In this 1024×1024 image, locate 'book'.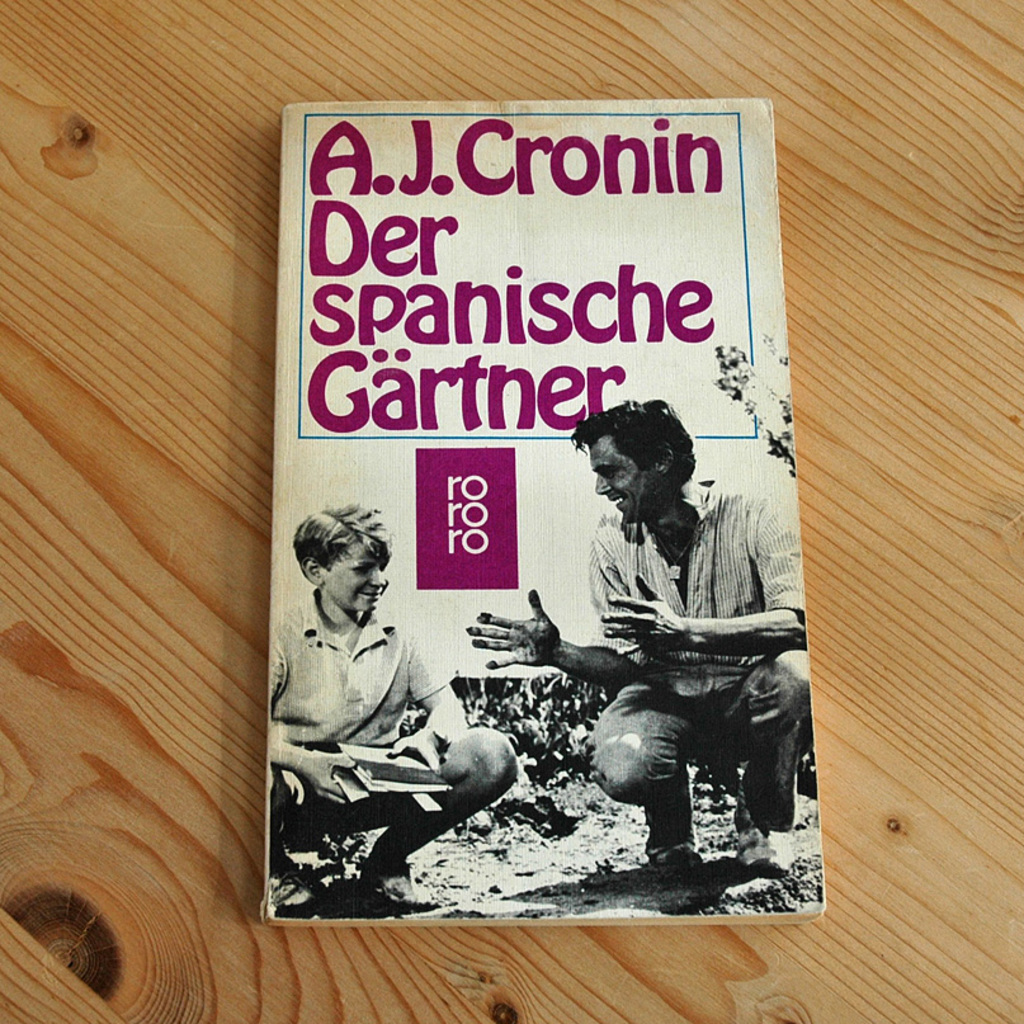
Bounding box: {"left": 269, "top": 98, "right": 830, "bottom": 920}.
